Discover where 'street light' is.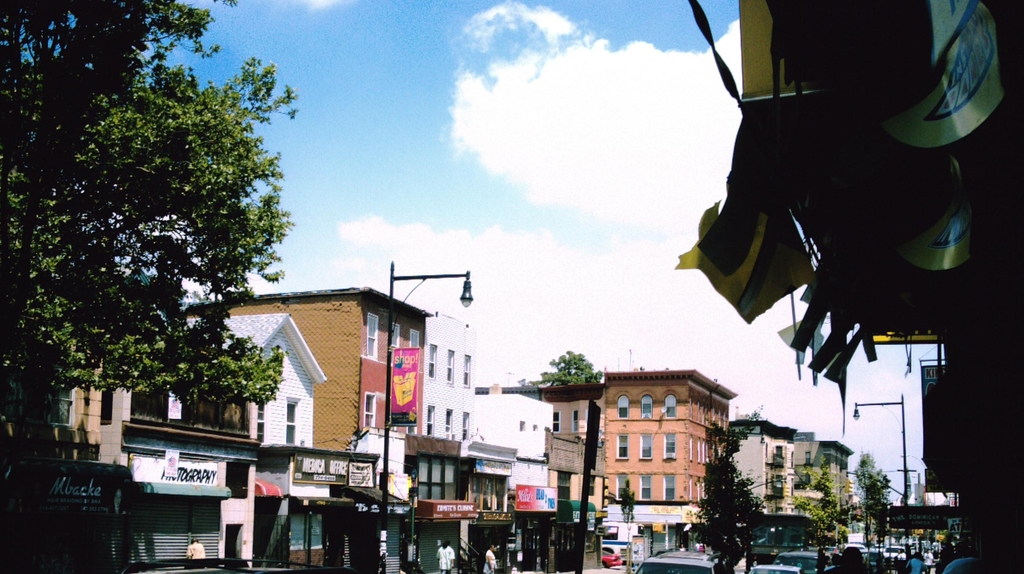
Discovered at x1=385 y1=250 x2=481 y2=573.
